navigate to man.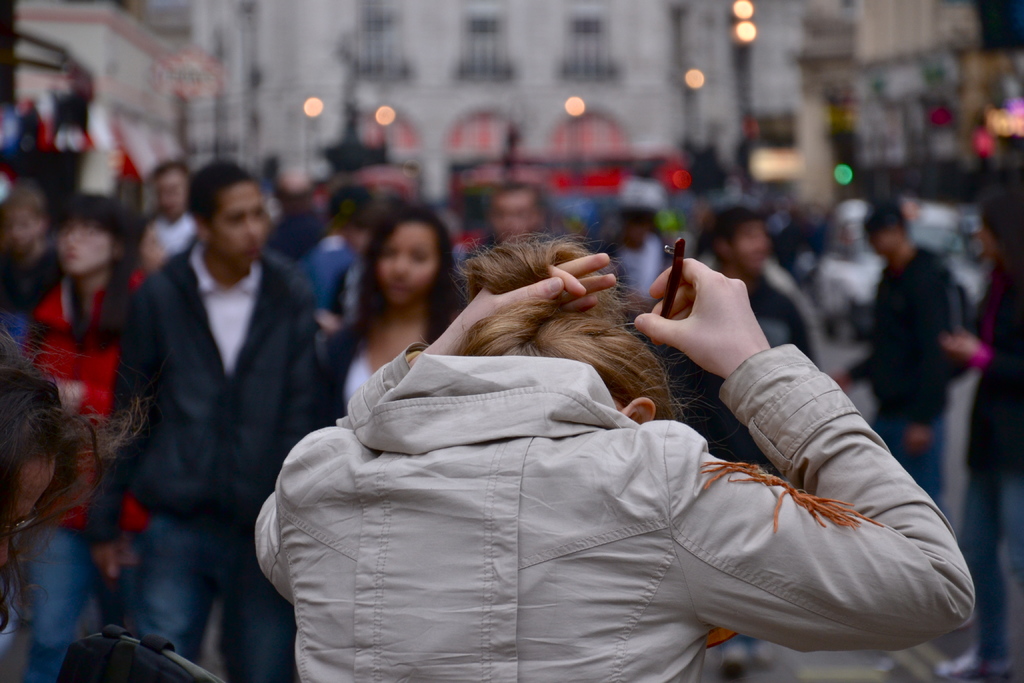
Navigation target: box(268, 181, 328, 270).
